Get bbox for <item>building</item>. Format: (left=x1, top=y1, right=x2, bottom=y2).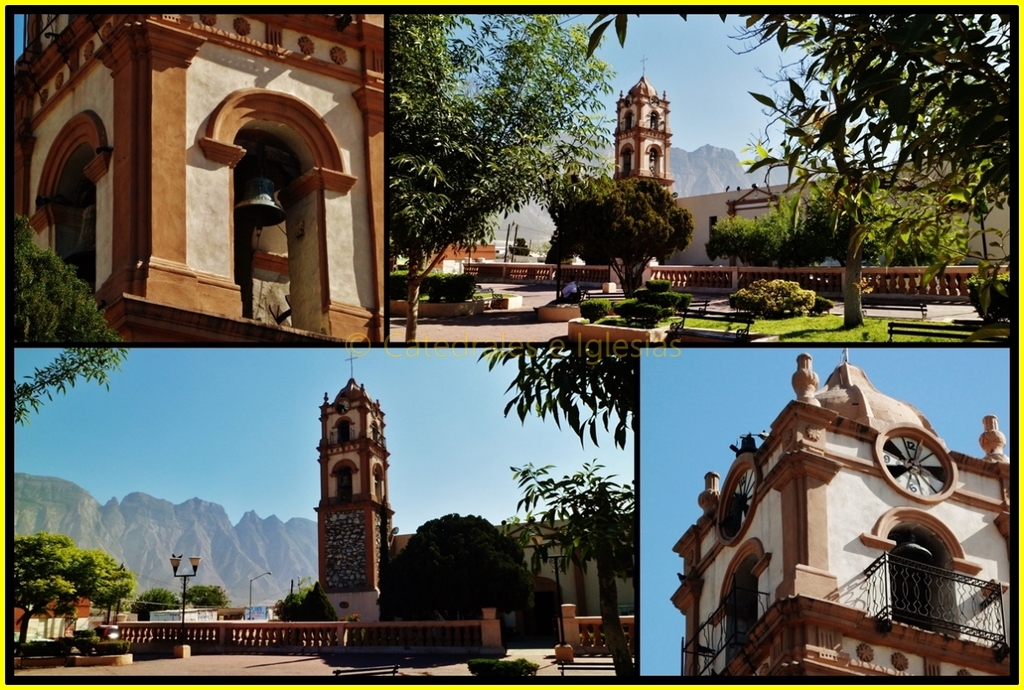
(left=671, top=352, right=1011, bottom=677).
